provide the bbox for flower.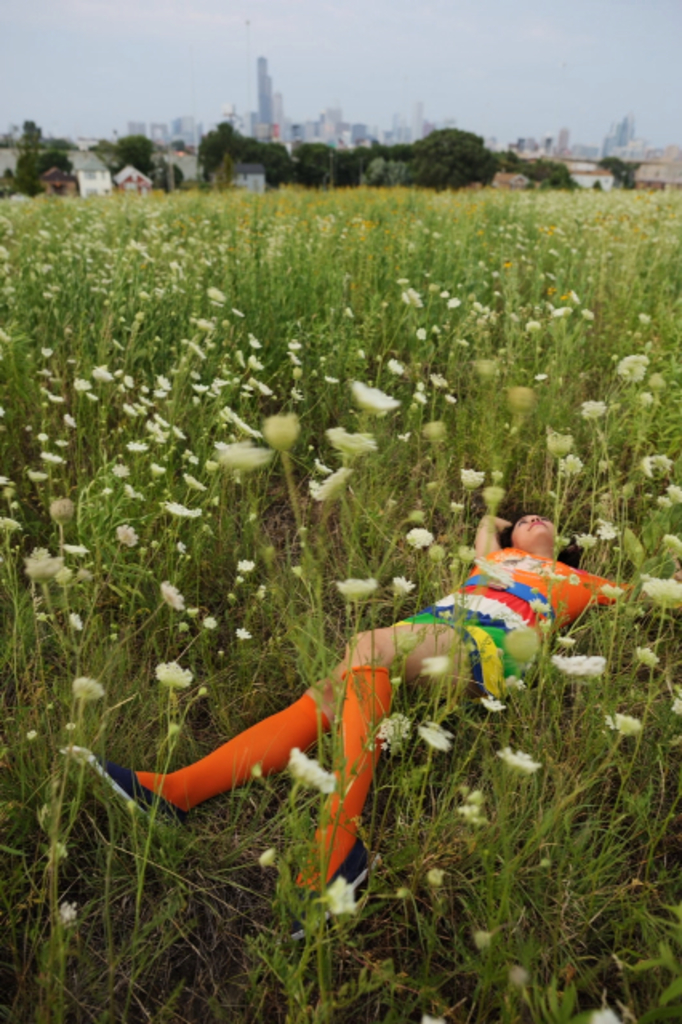
(155, 413, 168, 427).
